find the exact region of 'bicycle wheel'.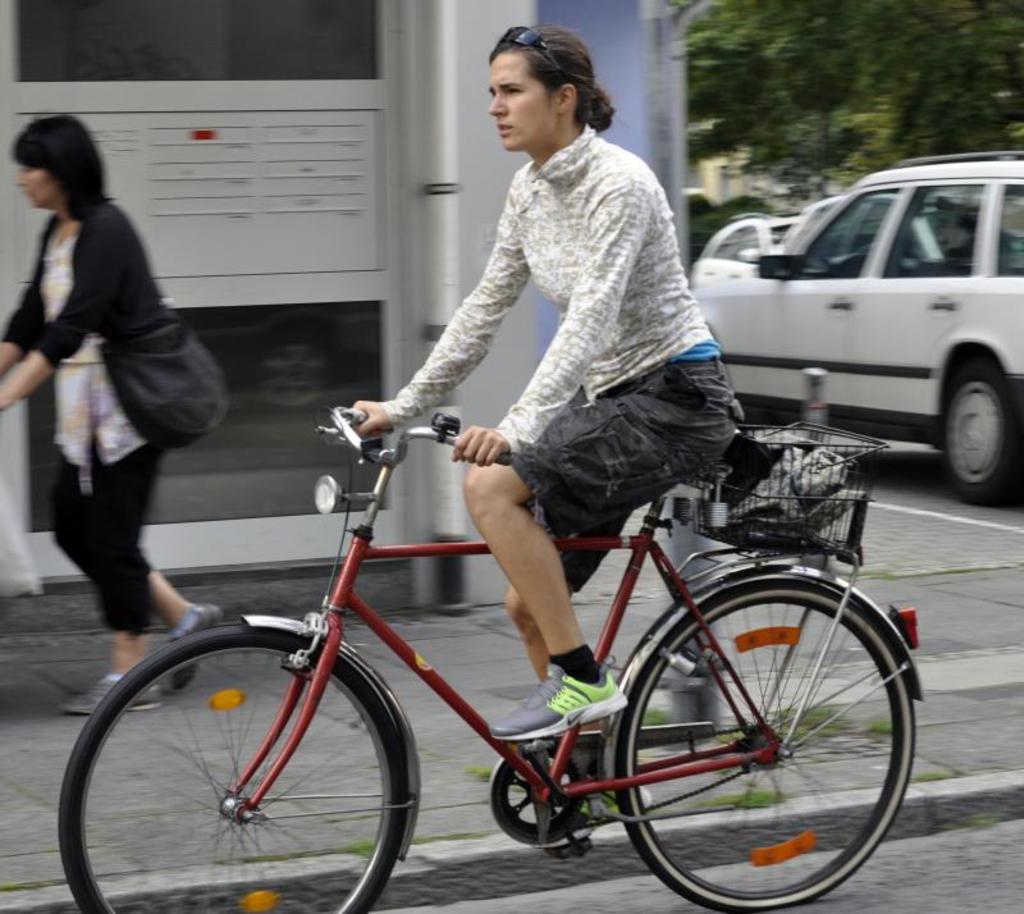
Exact region: [611,568,916,913].
